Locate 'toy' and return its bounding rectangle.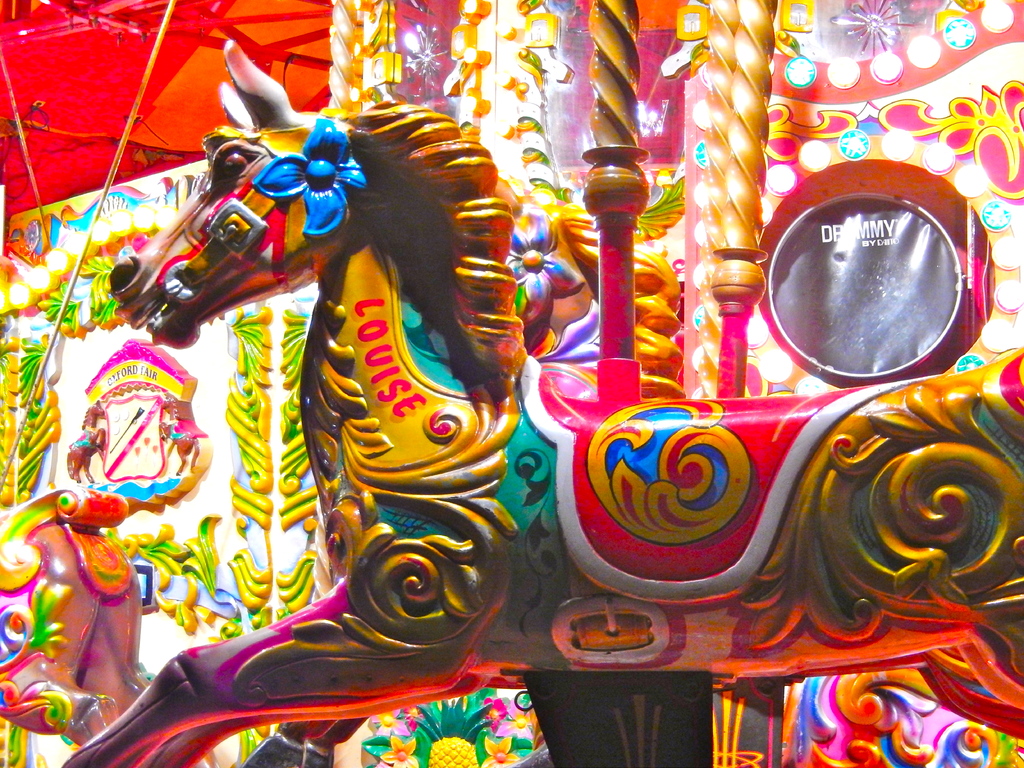
{"left": 0, "top": 487, "right": 148, "bottom": 744}.
